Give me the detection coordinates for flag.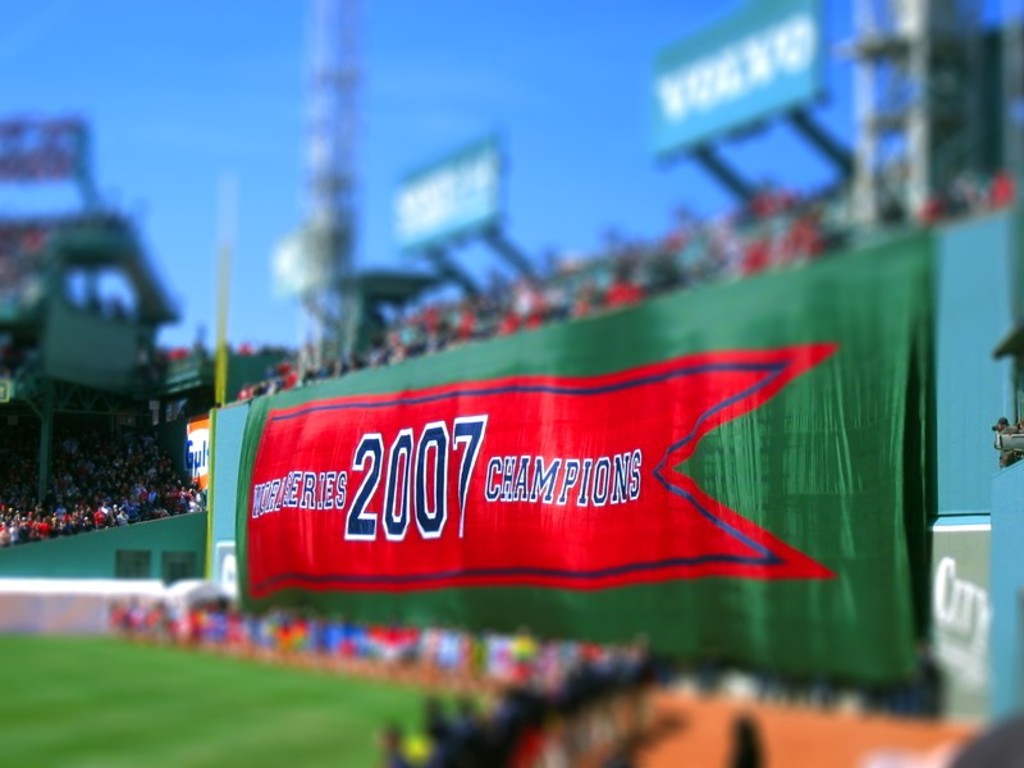
pyautogui.locateOnScreen(197, 283, 925, 653).
